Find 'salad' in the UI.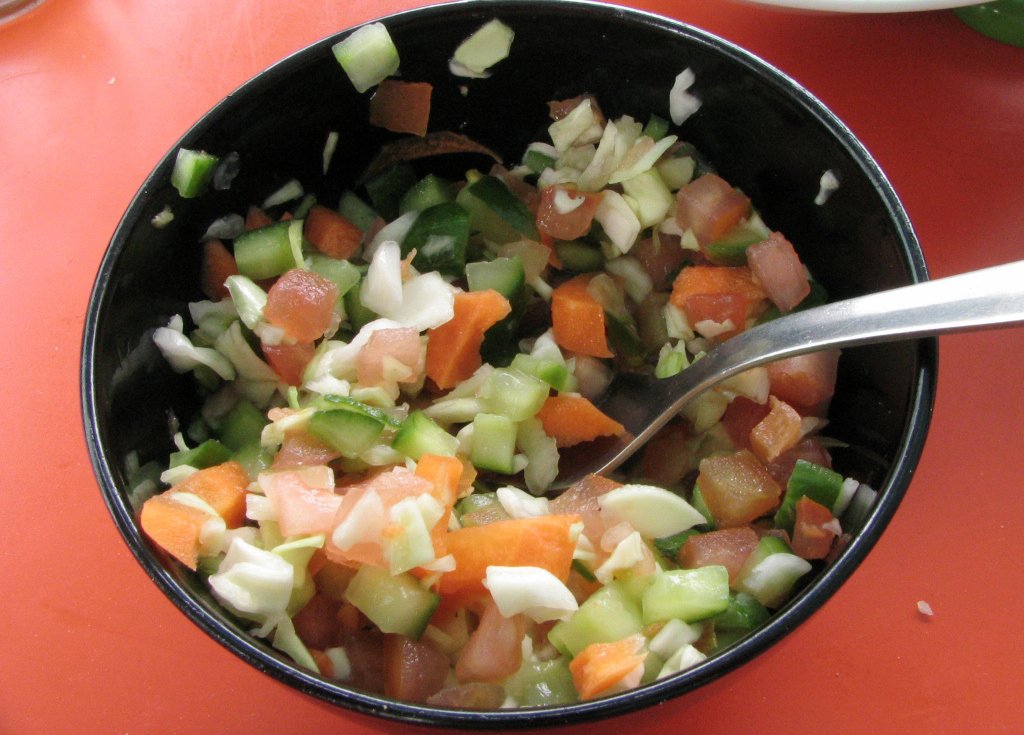
UI element at x1=44 y1=0 x2=912 y2=687.
